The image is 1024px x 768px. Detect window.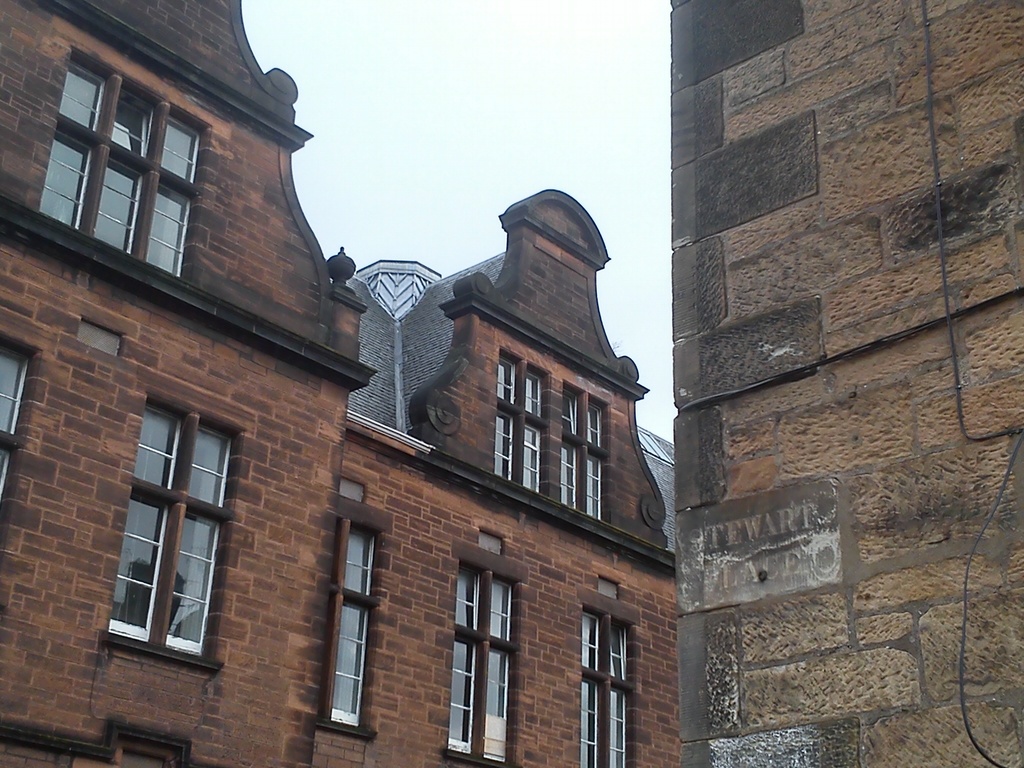
Detection: 38,57,204,276.
